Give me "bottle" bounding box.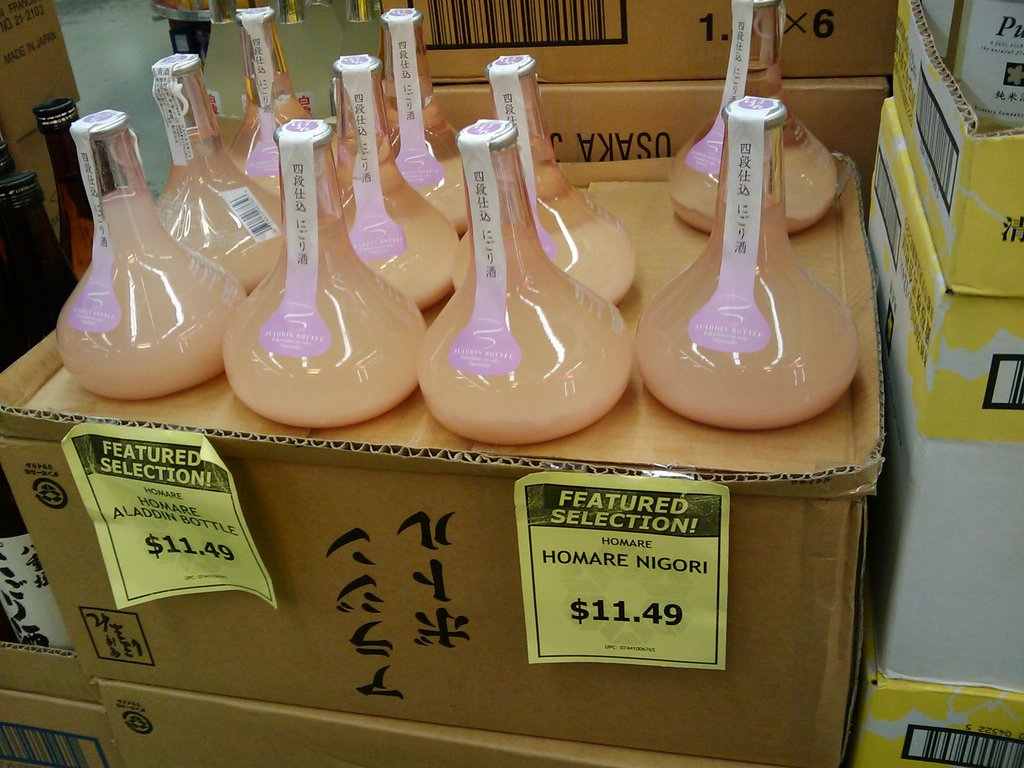
[x1=412, y1=117, x2=637, y2=445].
